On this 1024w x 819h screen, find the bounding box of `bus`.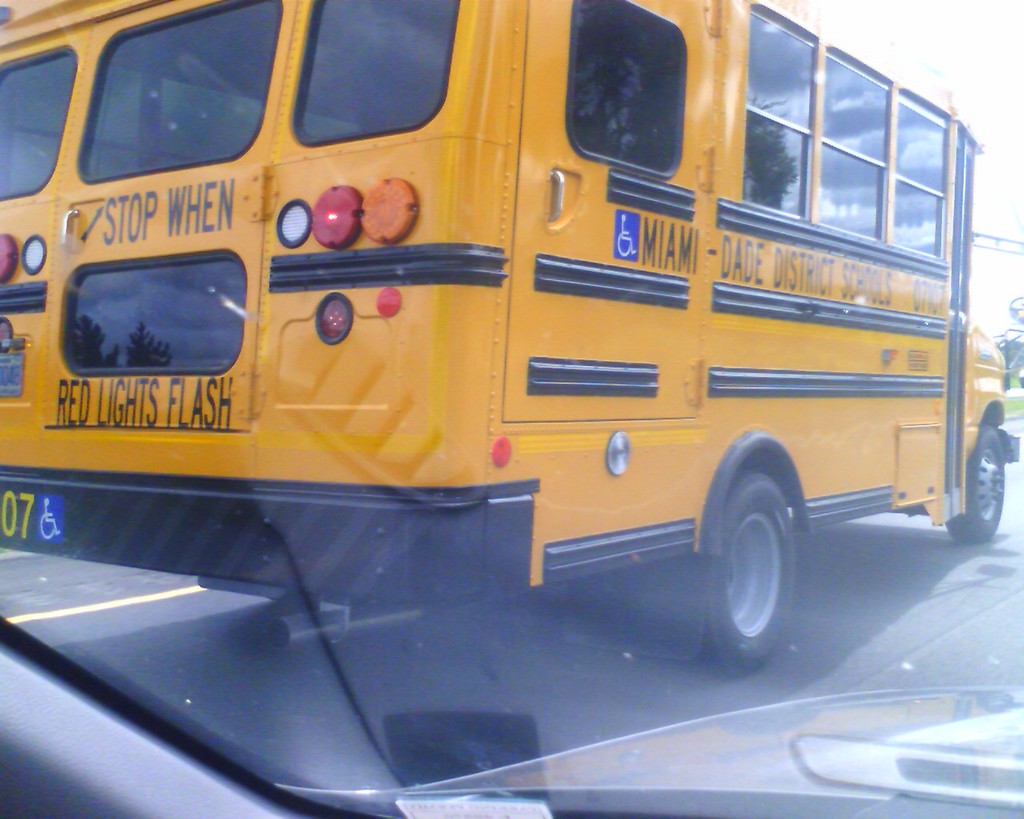
Bounding box: [x1=0, y1=0, x2=1022, y2=681].
